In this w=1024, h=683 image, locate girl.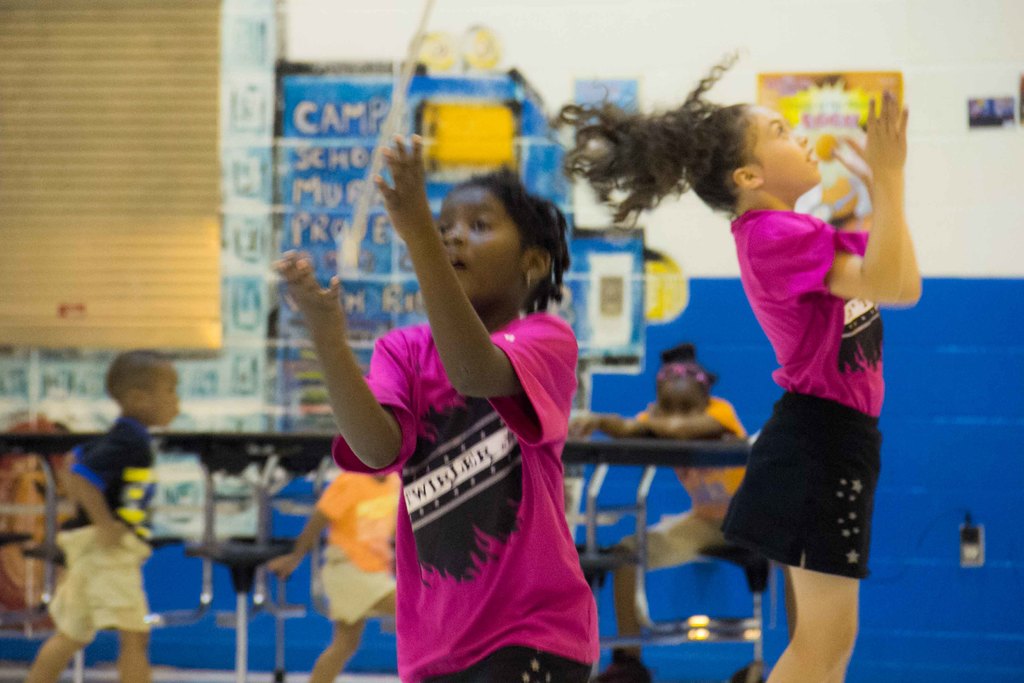
Bounding box: left=271, top=134, right=600, bottom=682.
